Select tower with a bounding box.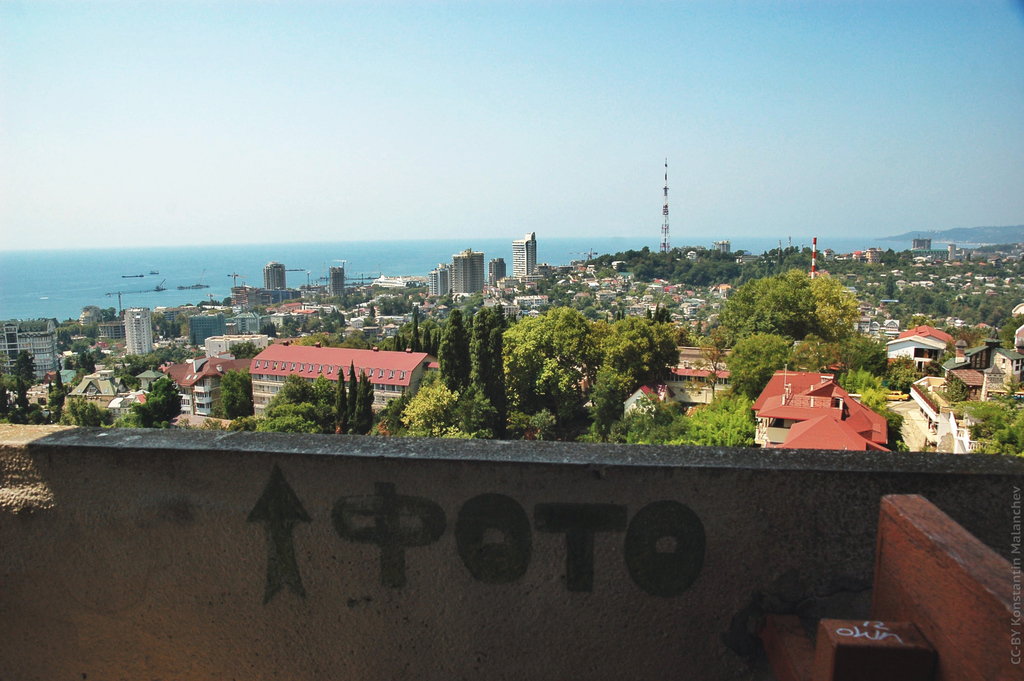
crop(657, 162, 674, 249).
